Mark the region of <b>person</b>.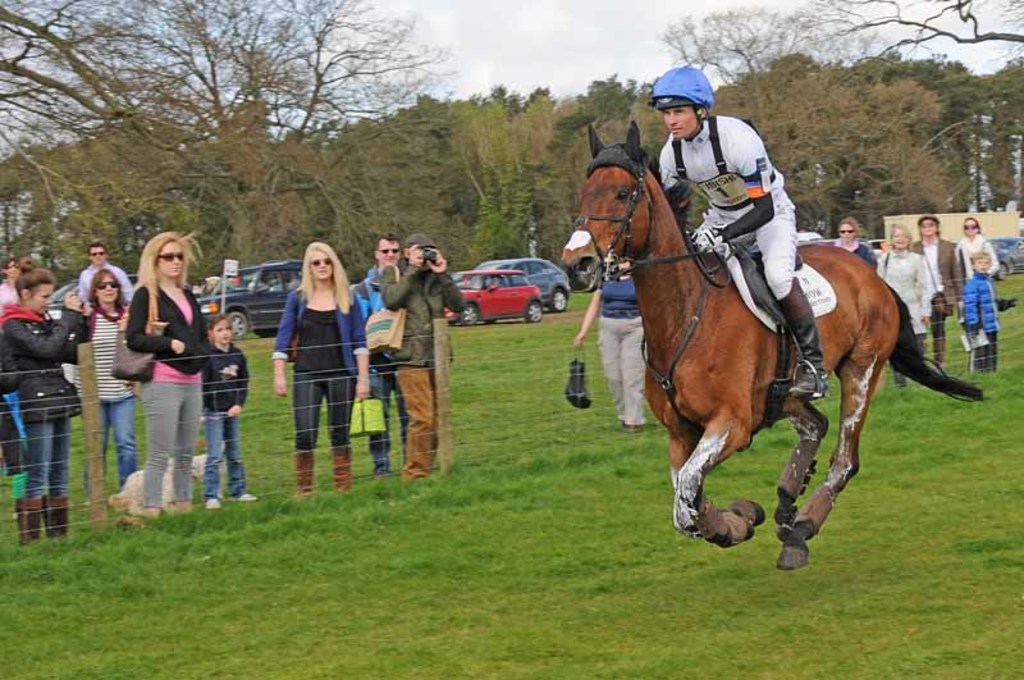
Region: box(124, 233, 214, 520).
